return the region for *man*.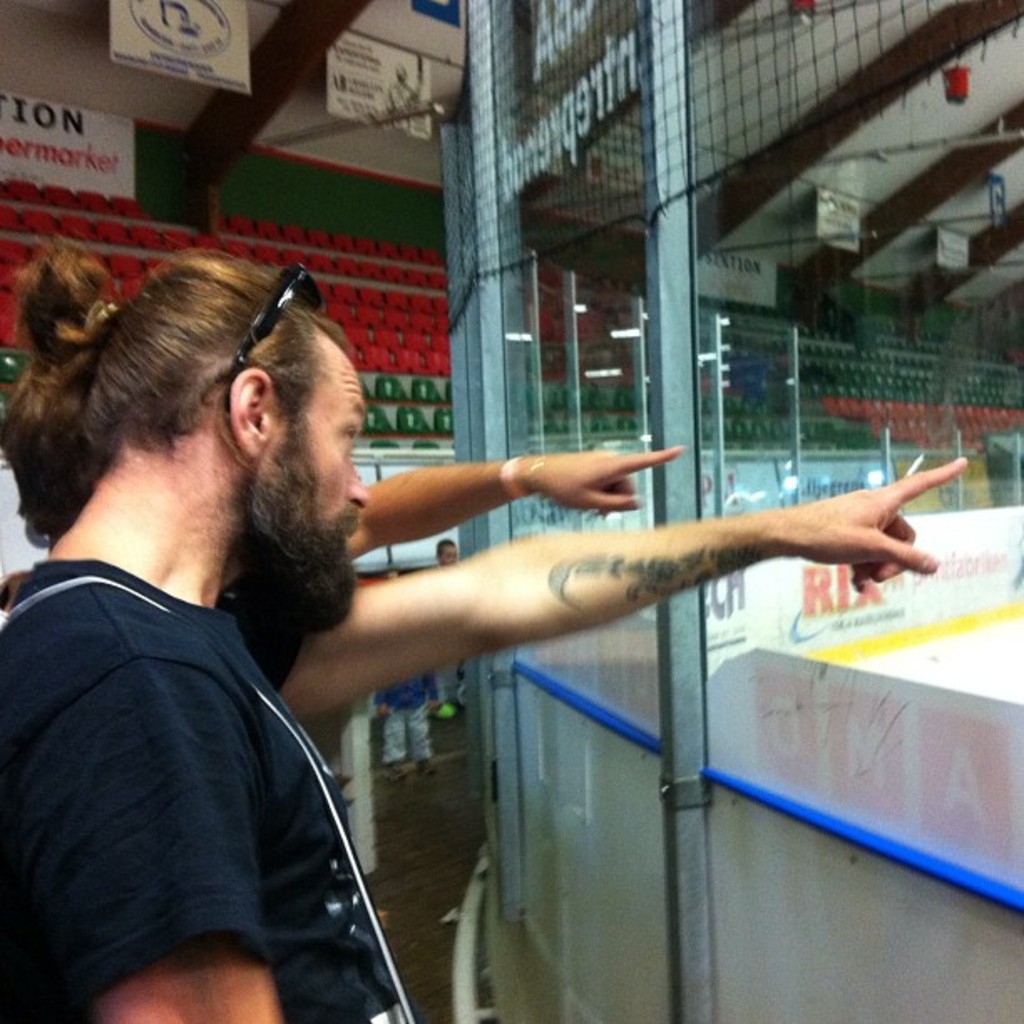
{"x1": 2, "y1": 243, "x2": 969, "y2": 1022}.
